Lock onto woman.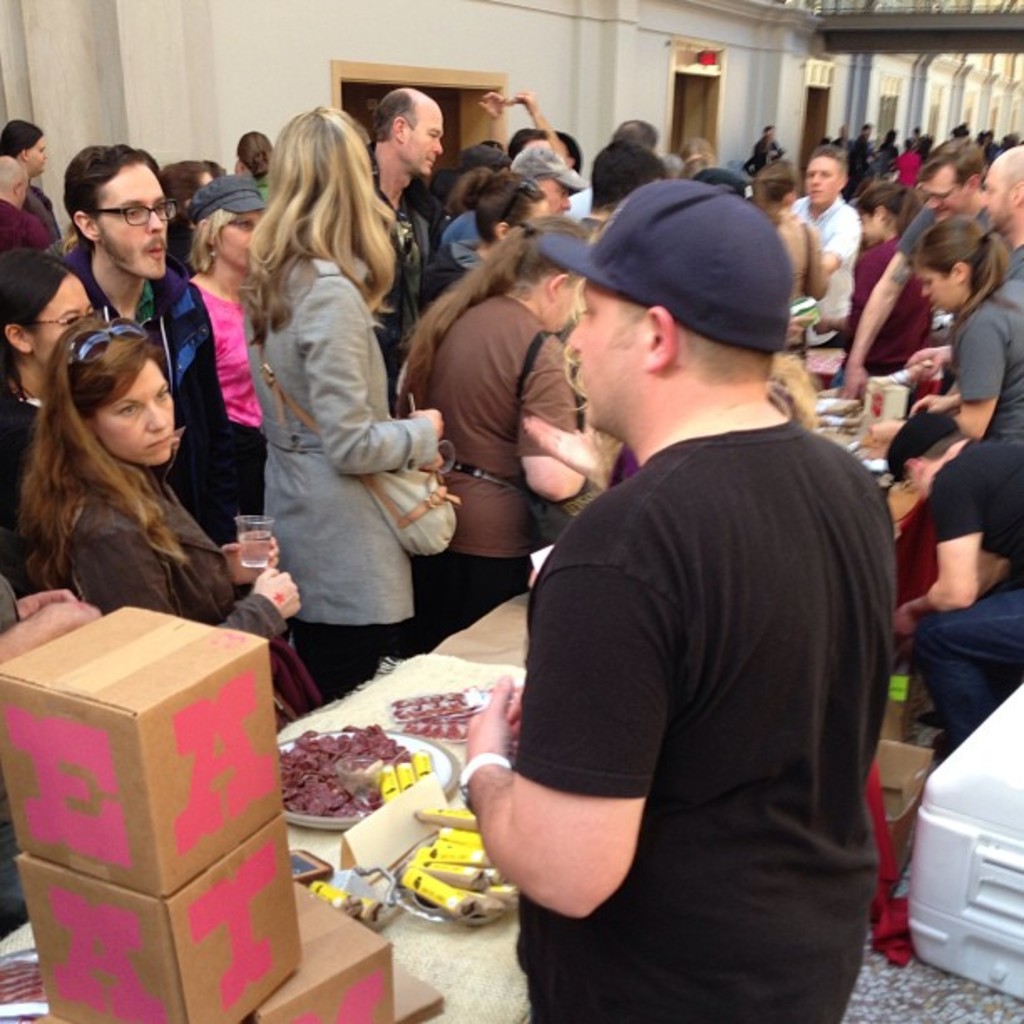
Locked: <bbox>186, 131, 291, 204</bbox>.
